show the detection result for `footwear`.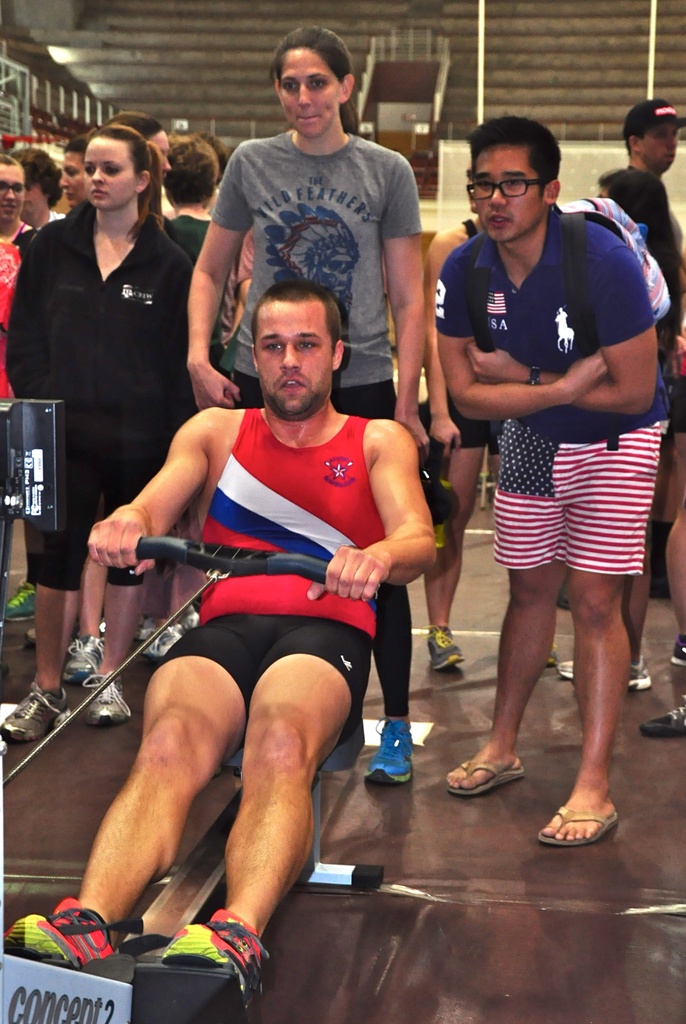
rect(159, 906, 280, 1021).
